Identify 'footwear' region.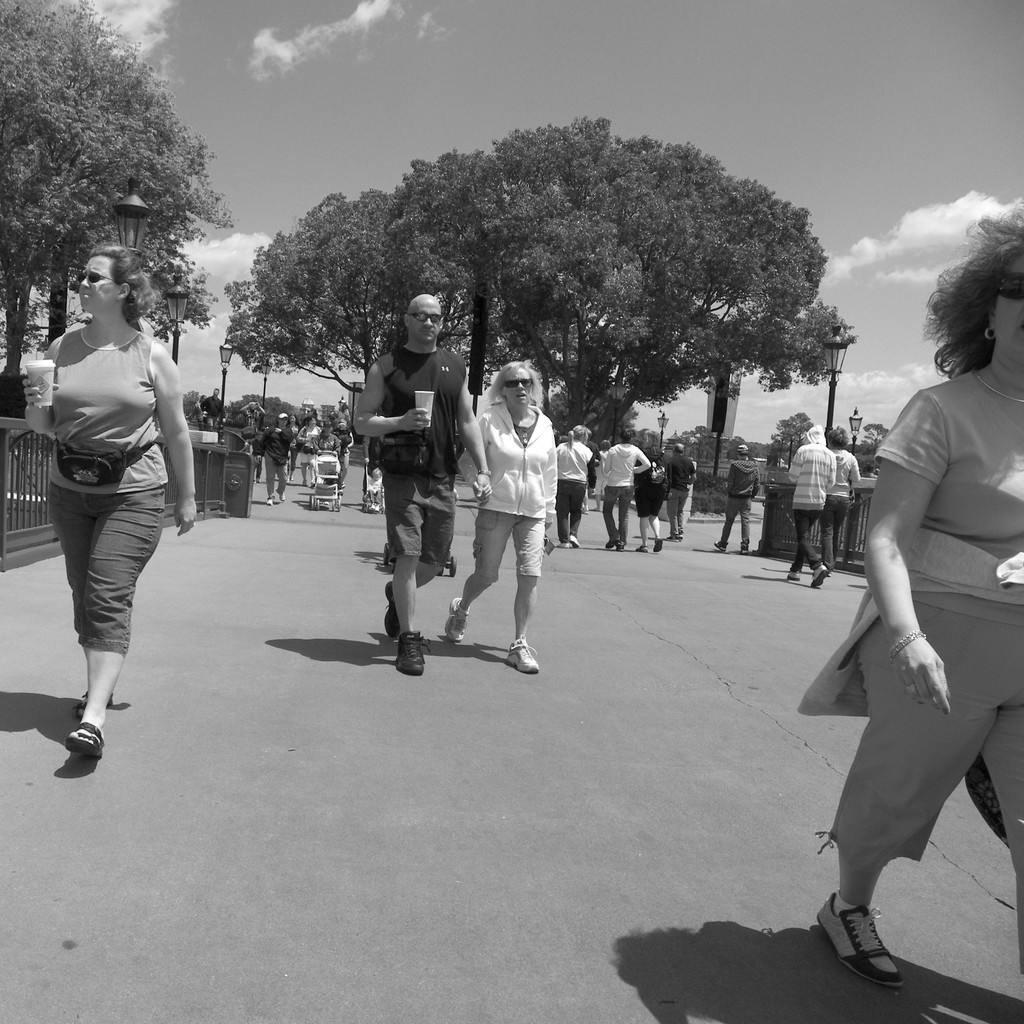
Region: 383:583:399:640.
